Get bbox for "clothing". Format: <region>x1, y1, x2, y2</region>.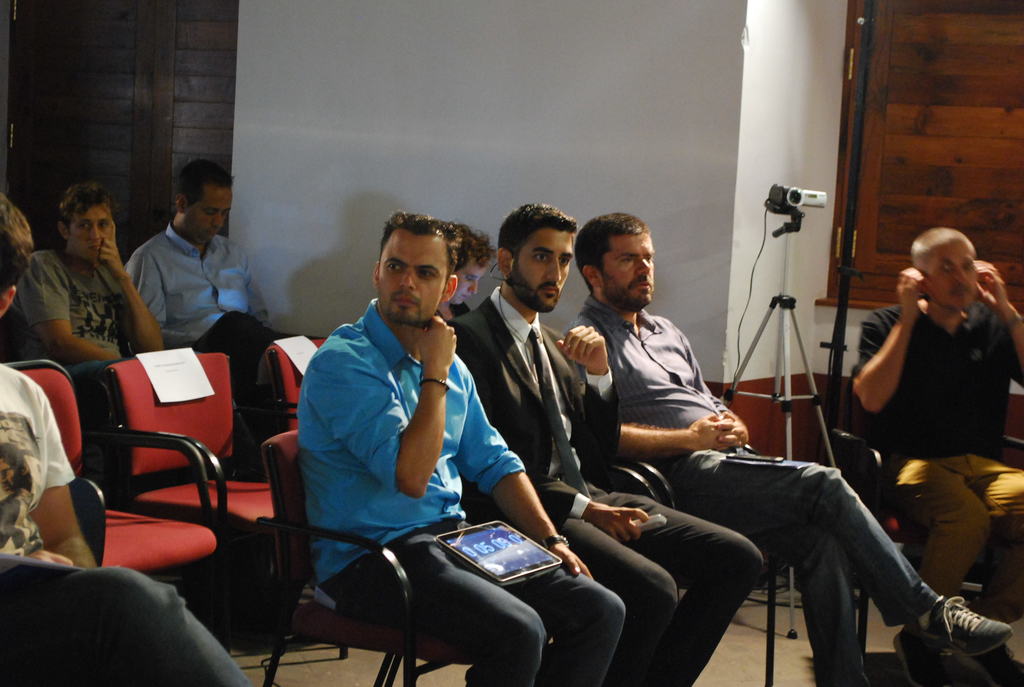
<region>853, 292, 1023, 597</region>.
